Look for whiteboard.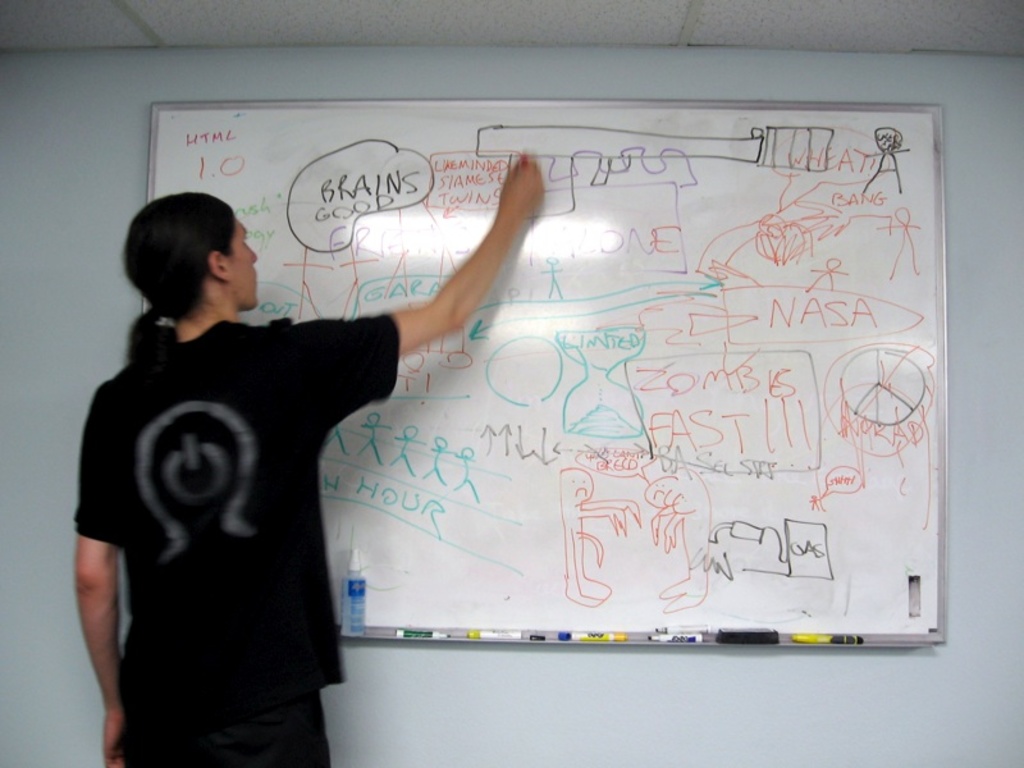
Found: 147, 99, 948, 649.
